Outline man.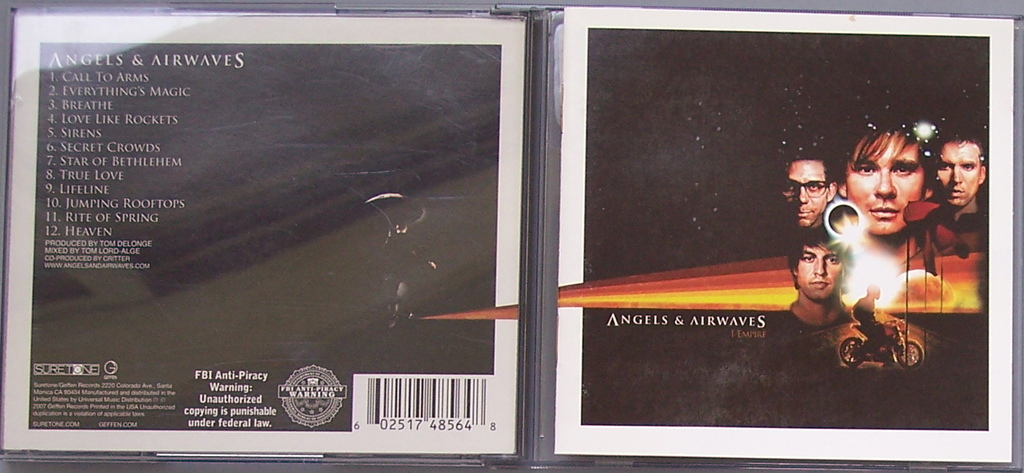
Outline: bbox=[834, 112, 940, 259].
